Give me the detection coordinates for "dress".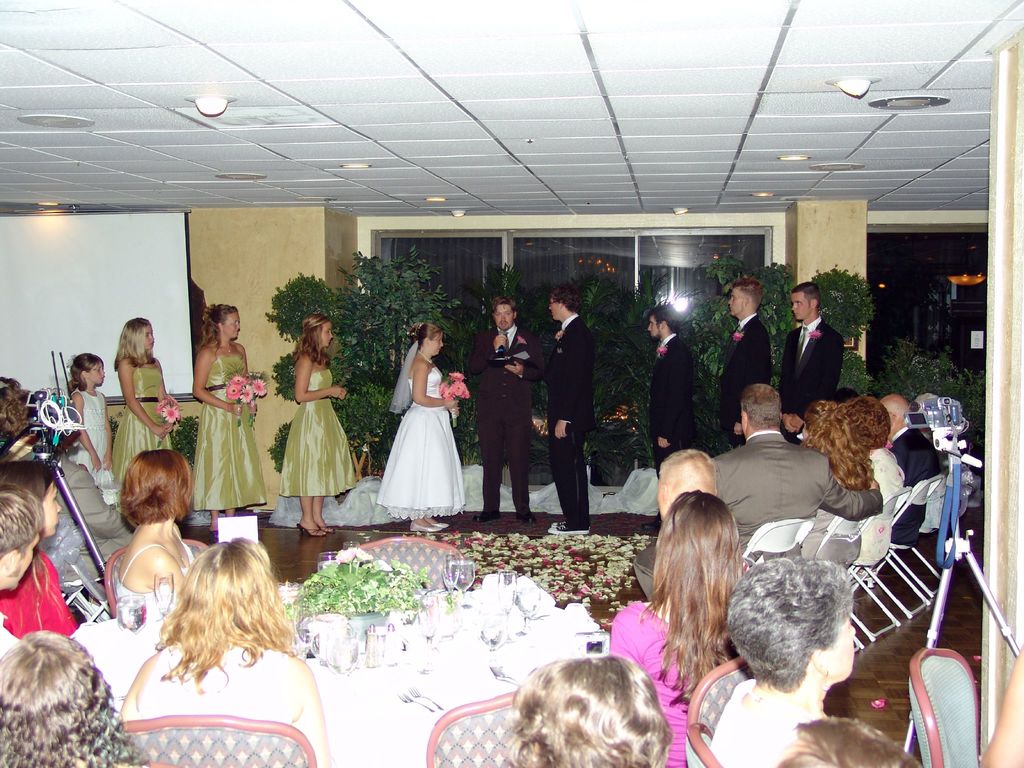
crop(374, 354, 474, 511).
